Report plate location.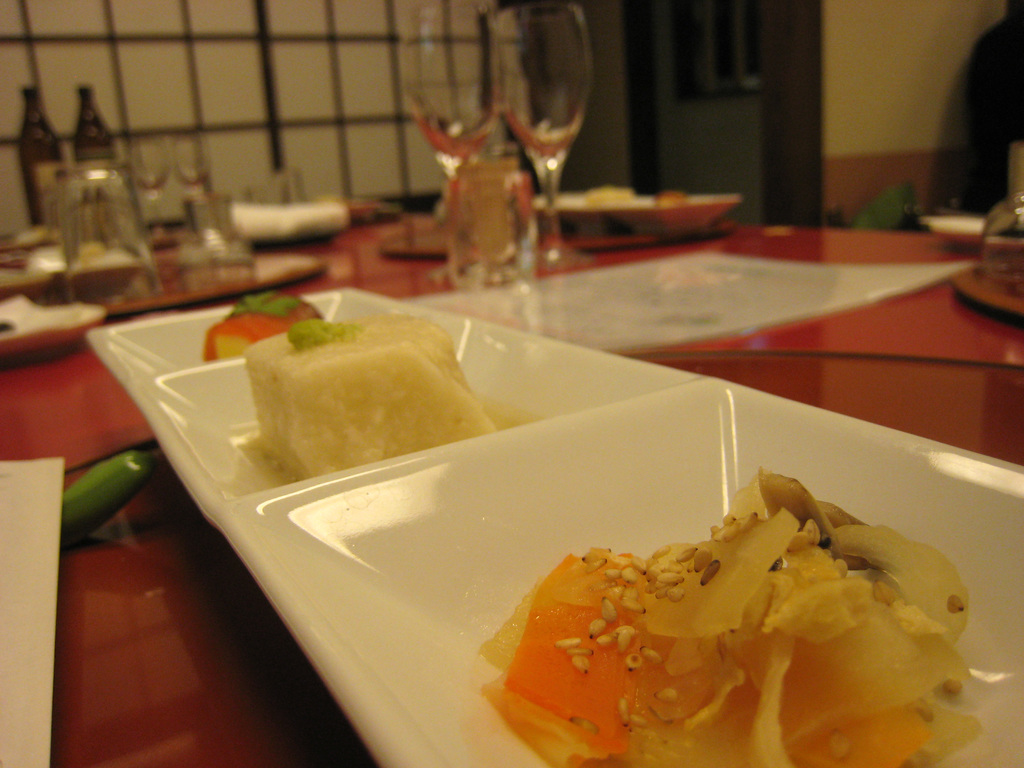
Report: (x1=524, y1=193, x2=744, y2=237).
